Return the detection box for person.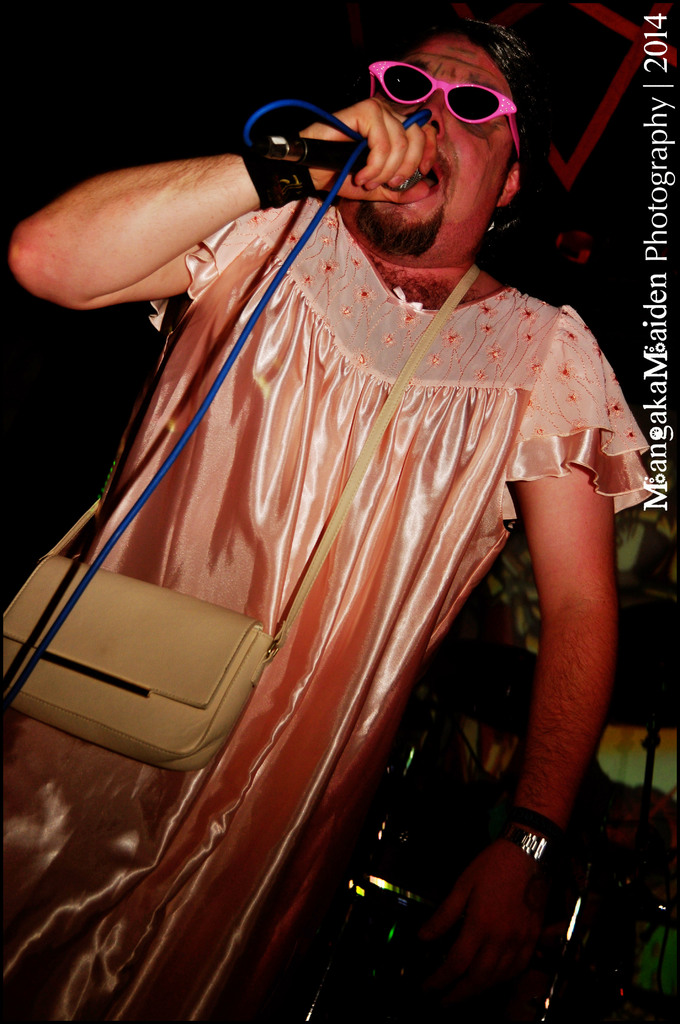
bbox=[0, 10, 658, 1023].
